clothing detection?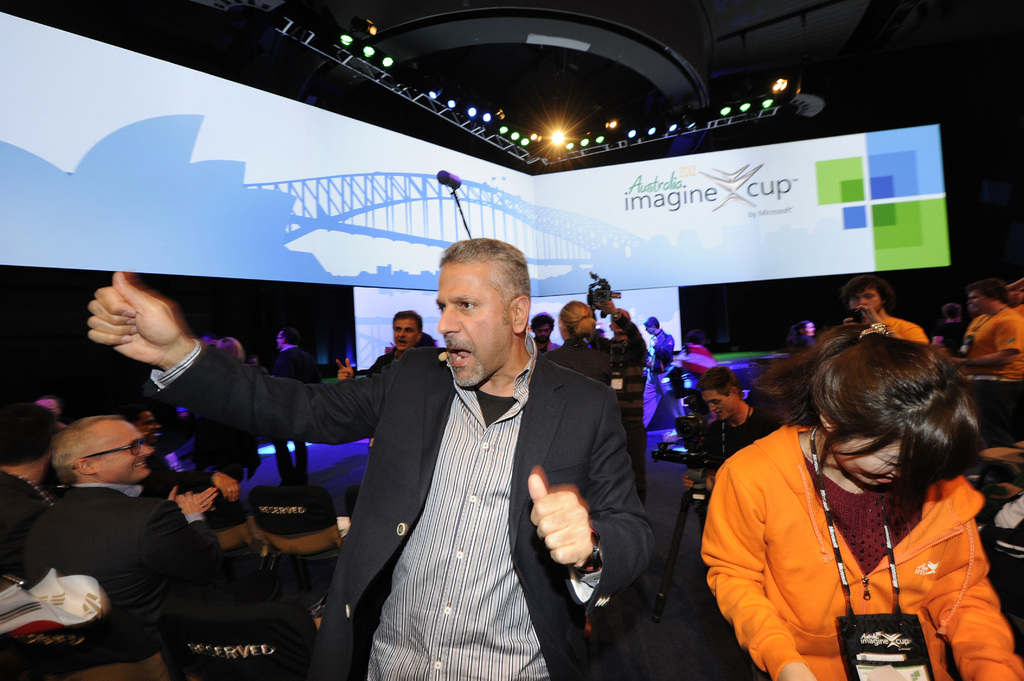
Rect(963, 298, 1023, 387)
